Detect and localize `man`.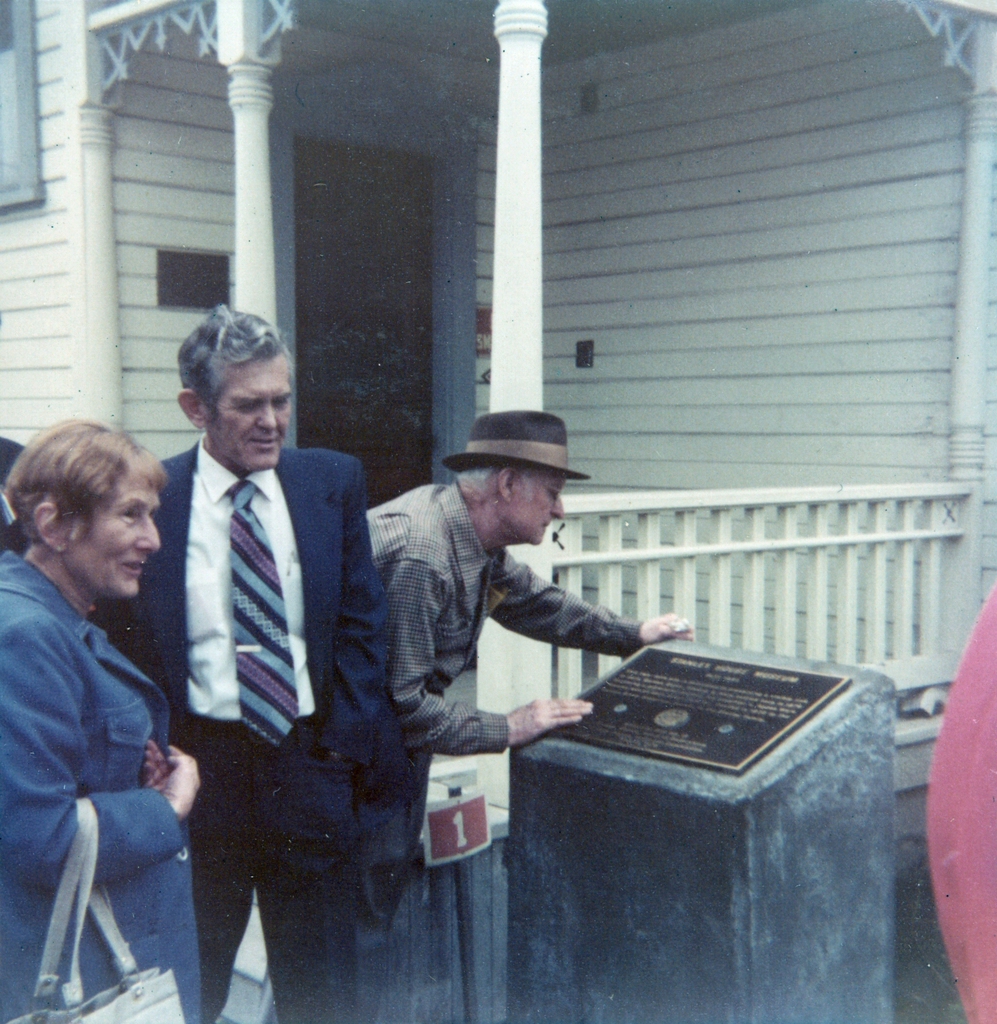
Localized at {"left": 97, "top": 304, "right": 373, "bottom": 1023}.
